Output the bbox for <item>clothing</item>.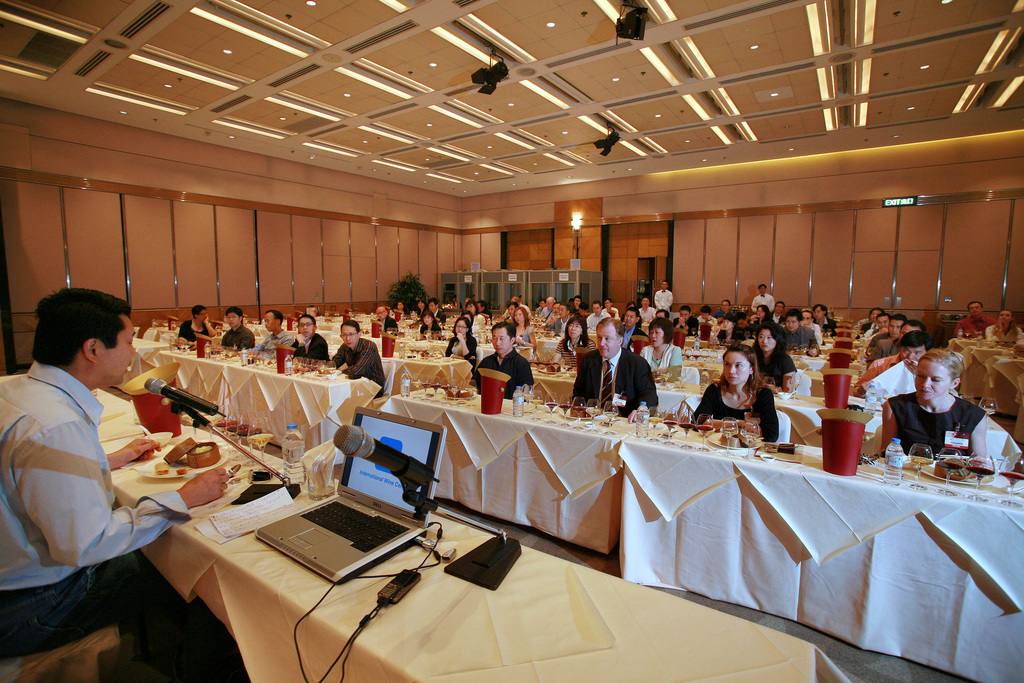
[418,322,442,342].
